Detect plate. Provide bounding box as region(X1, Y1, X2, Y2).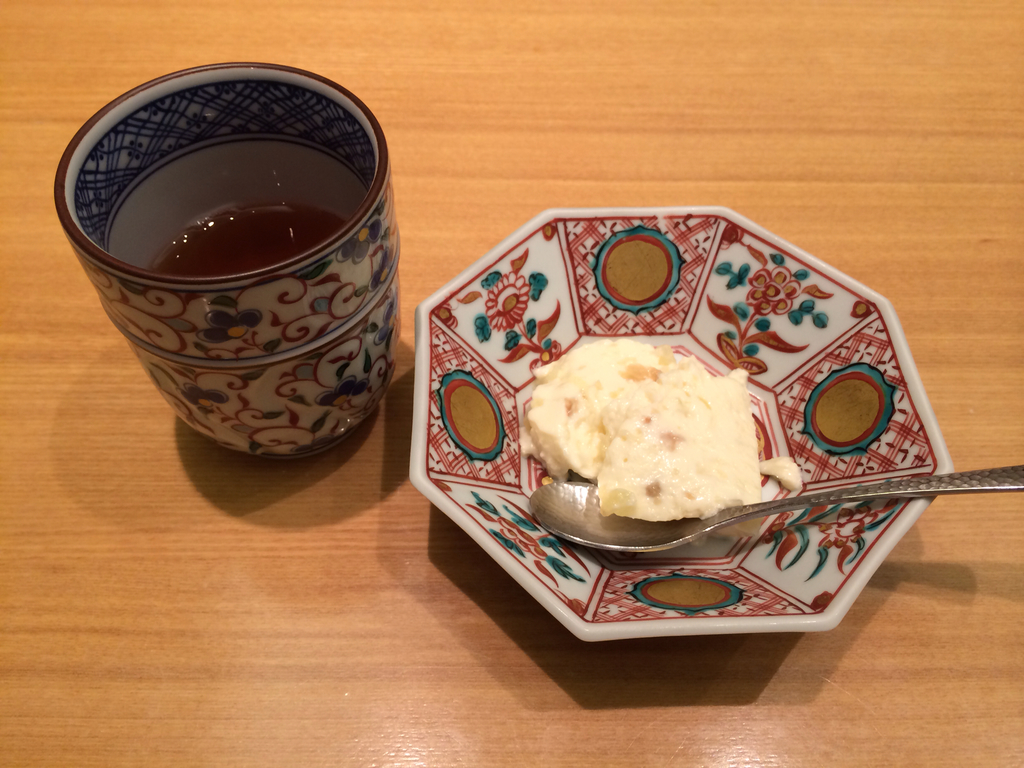
region(409, 202, 952, 641).
